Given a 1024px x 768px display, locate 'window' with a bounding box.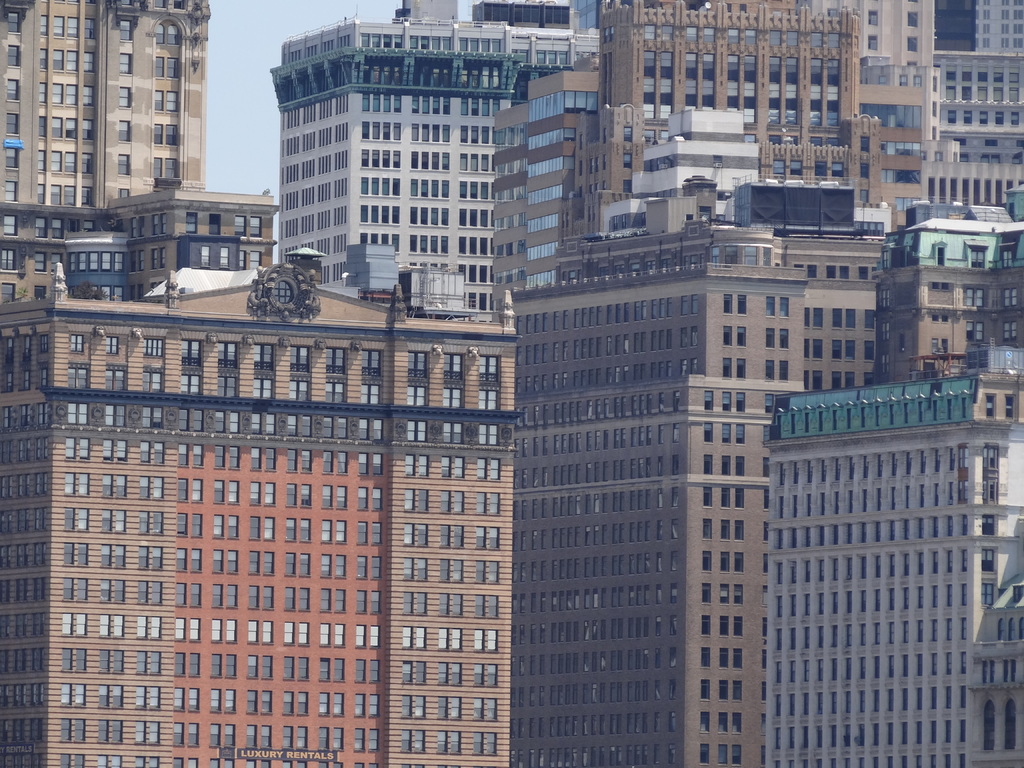
Located: bbox=[355, 25, 401, 50].
